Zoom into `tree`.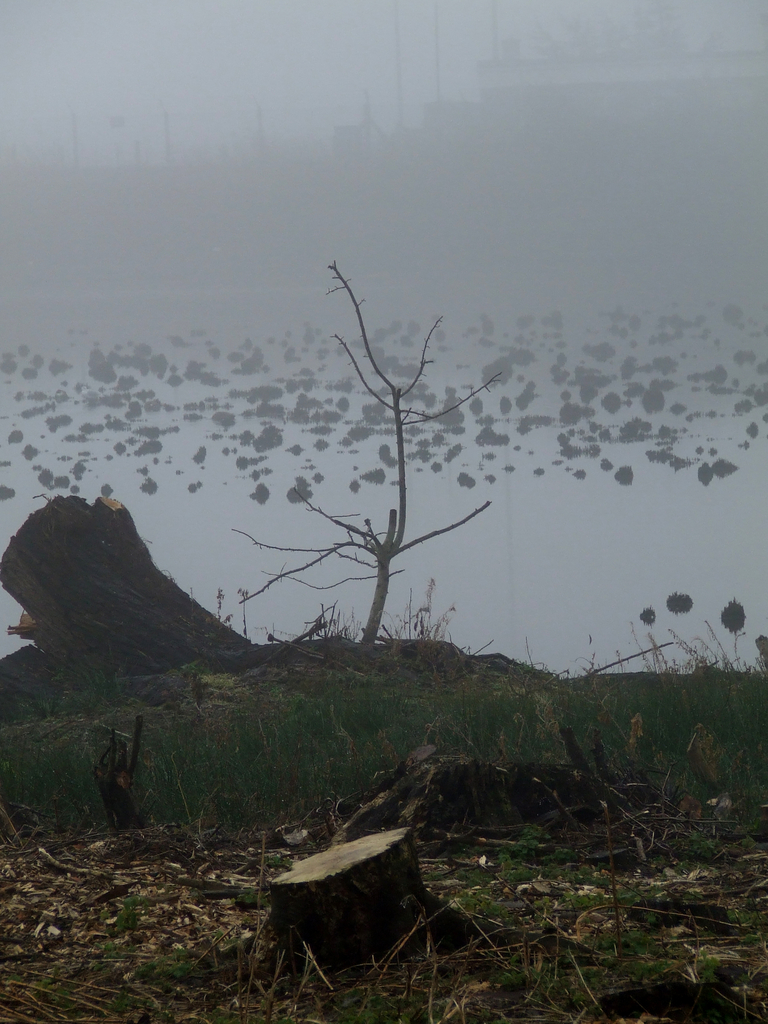
Zoom target: (left=240, top=260, right=506, bottom=645).
